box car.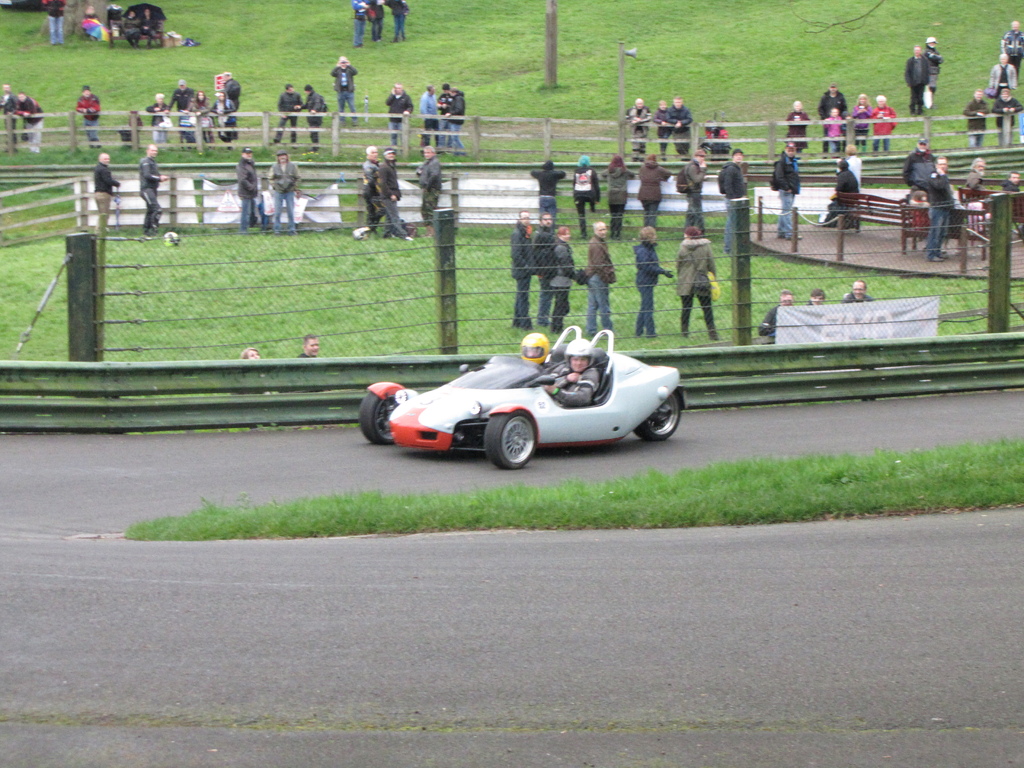
select_region(358, 325, 676, 465).
